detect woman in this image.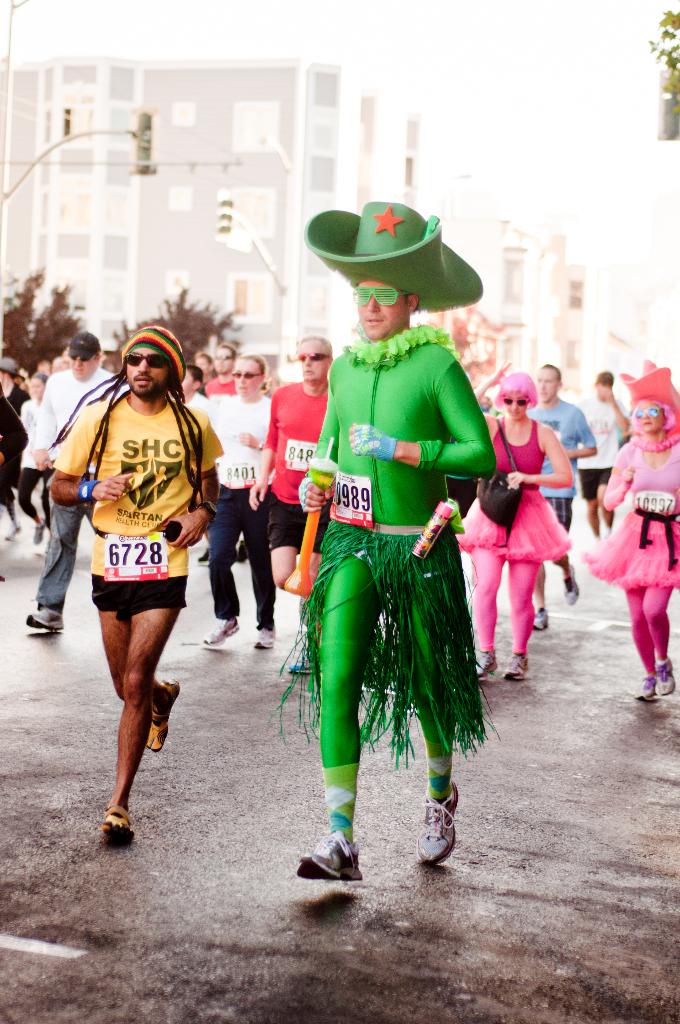
Detection: <region>482, 358, 585, 684</region>.
